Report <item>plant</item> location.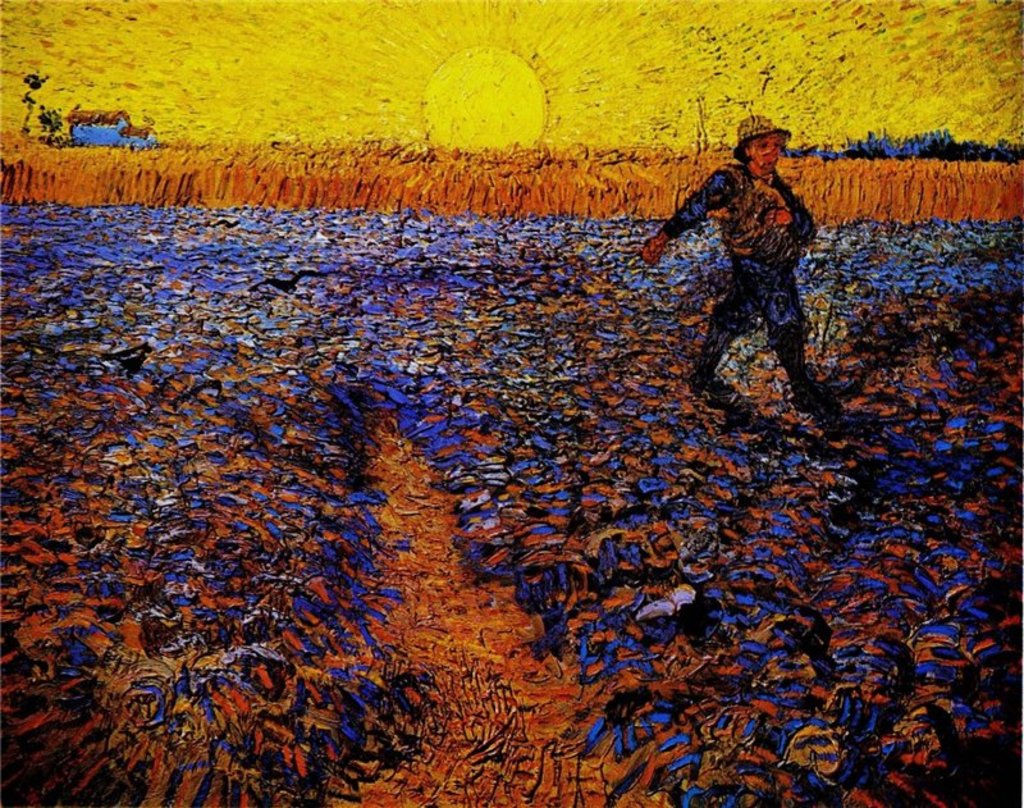
Report: box=[781, 120, 1023, 164].
